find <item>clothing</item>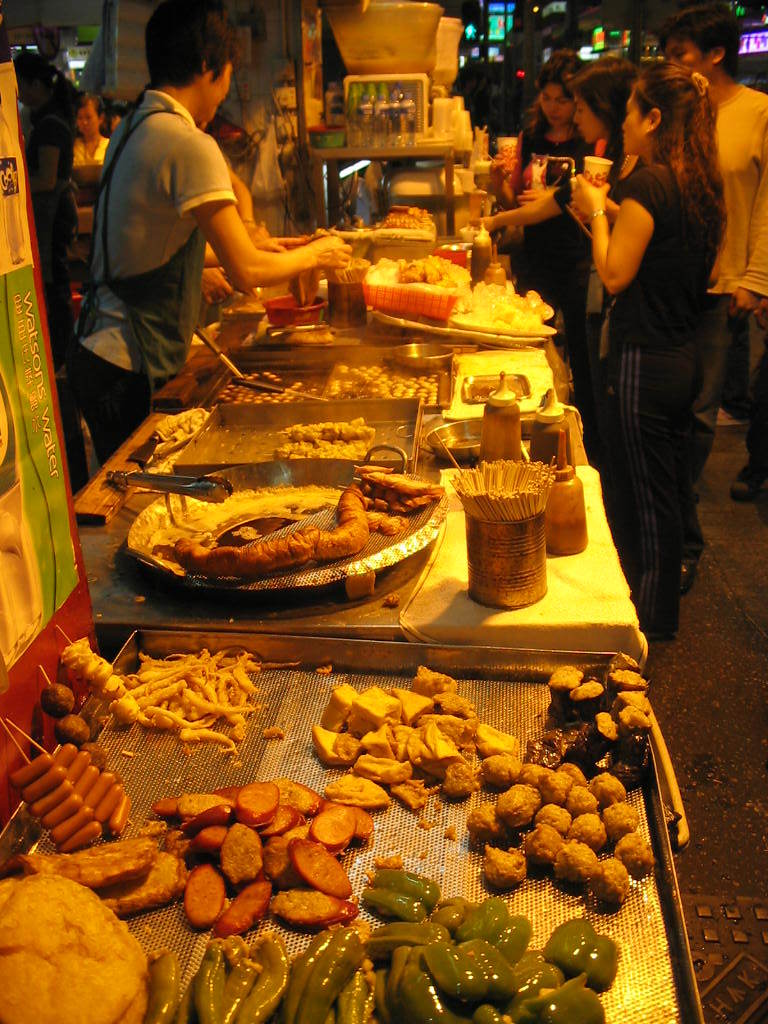
BBox(68, 136, 111, 173)
